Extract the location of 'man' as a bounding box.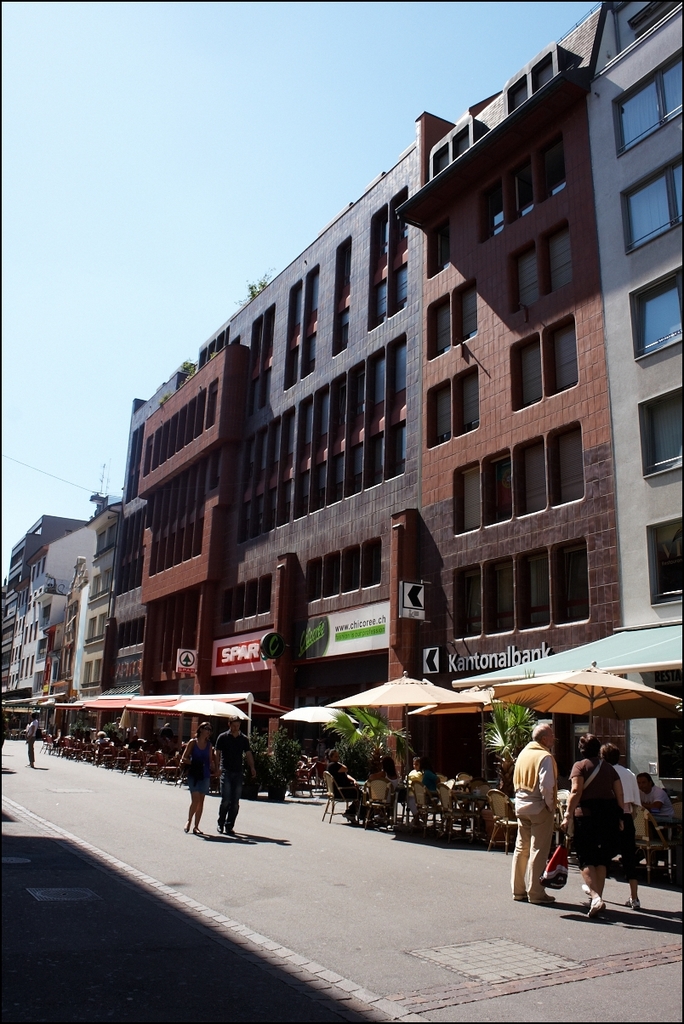
x1=634 y1=769 x2=673 y2=813.
